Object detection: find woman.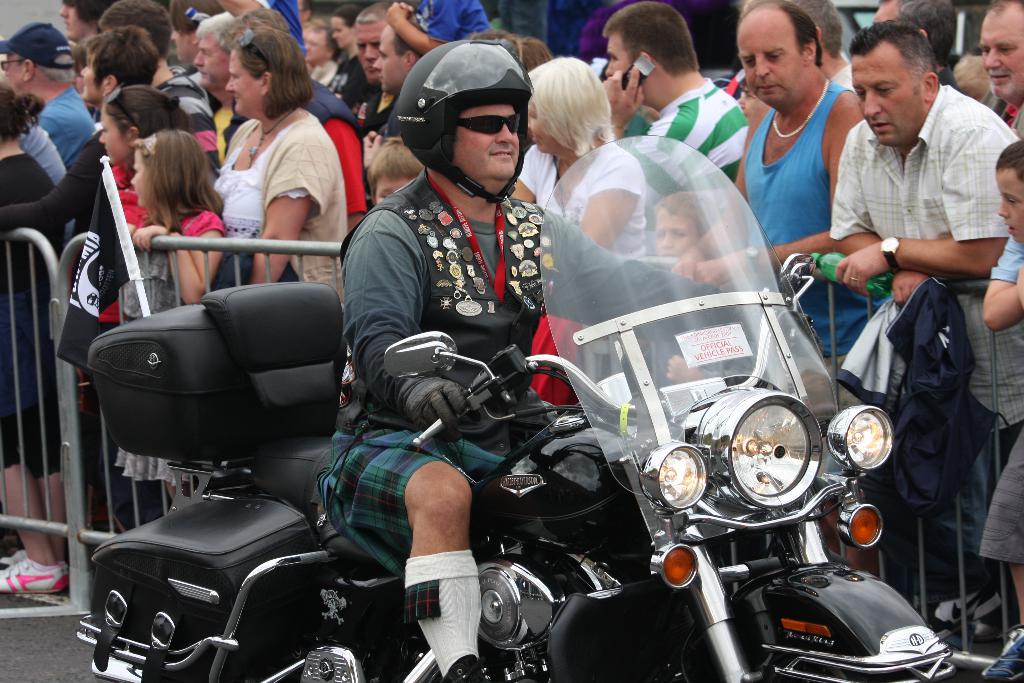
pyautogui.locateOnScreen(0, 73, 72, 600).
